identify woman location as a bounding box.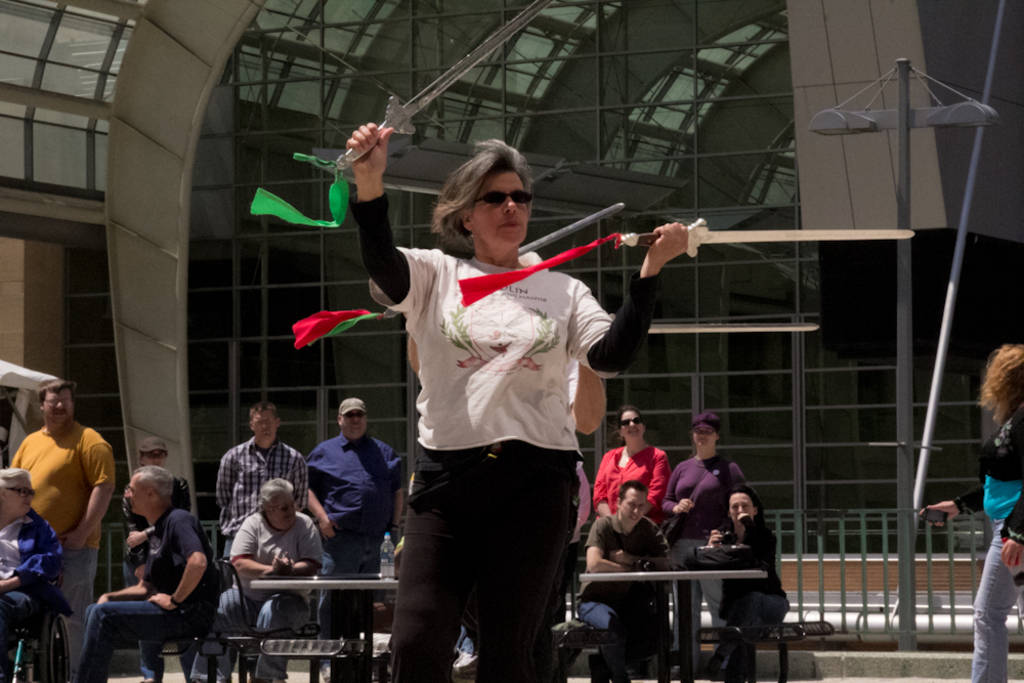
rect(924, 344, 1023, 682).
